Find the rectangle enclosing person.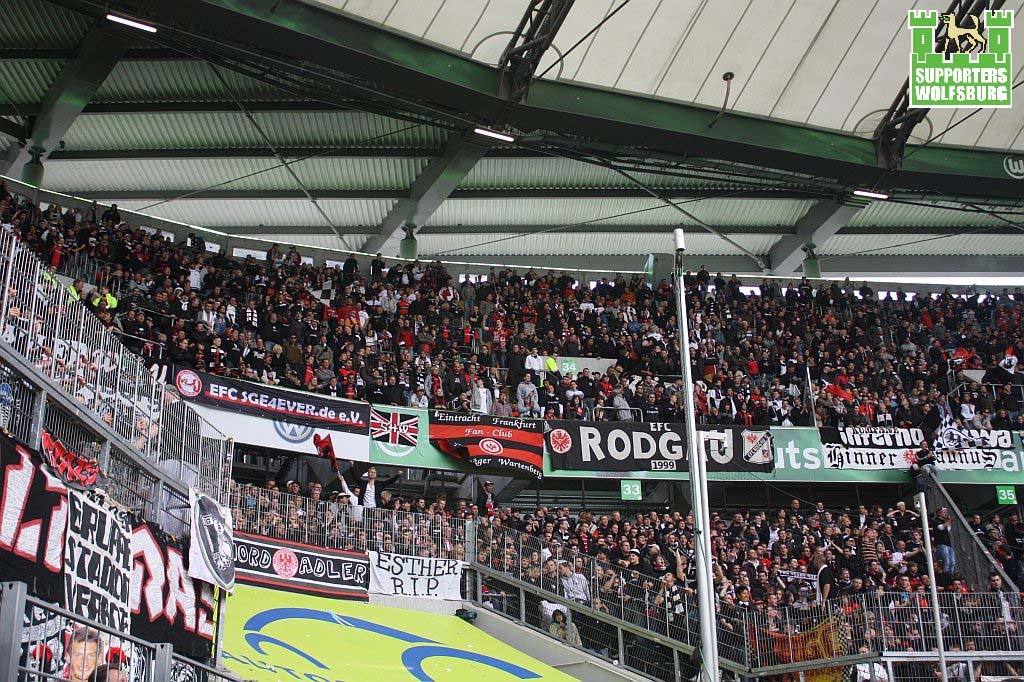
[410,386,427,412].
